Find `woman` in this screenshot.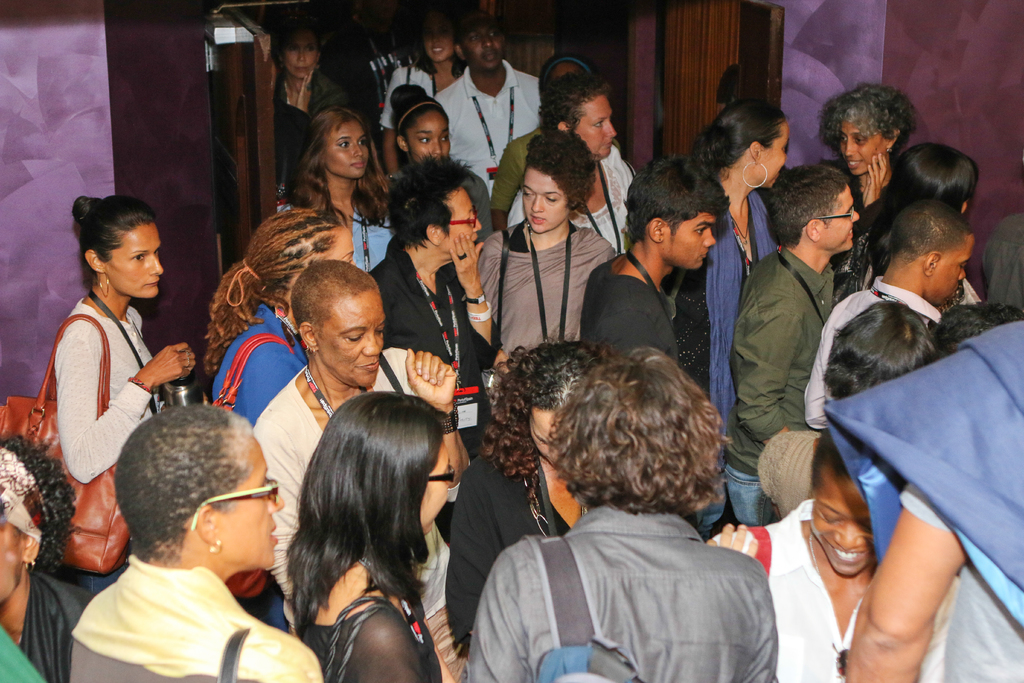
The bounding box for `woman` is select_region(385, 83, 493, 237).
